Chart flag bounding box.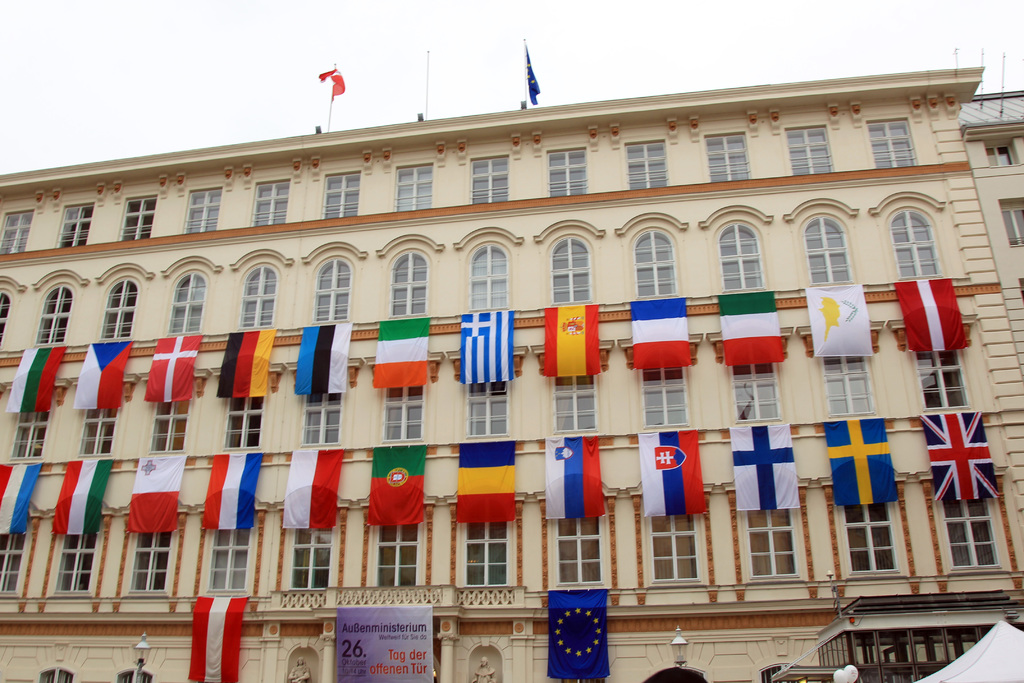
Charted: x1=800 y1=282 x2=872 y2=361.
